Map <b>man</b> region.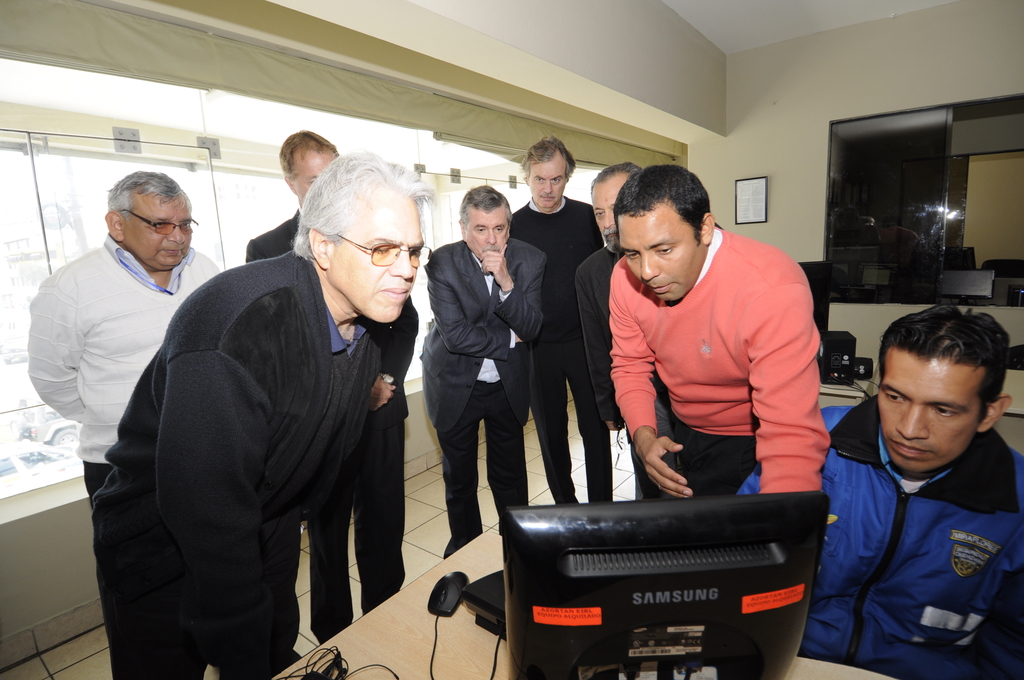
Mapped to select_region(417, 184, 548, 562).
